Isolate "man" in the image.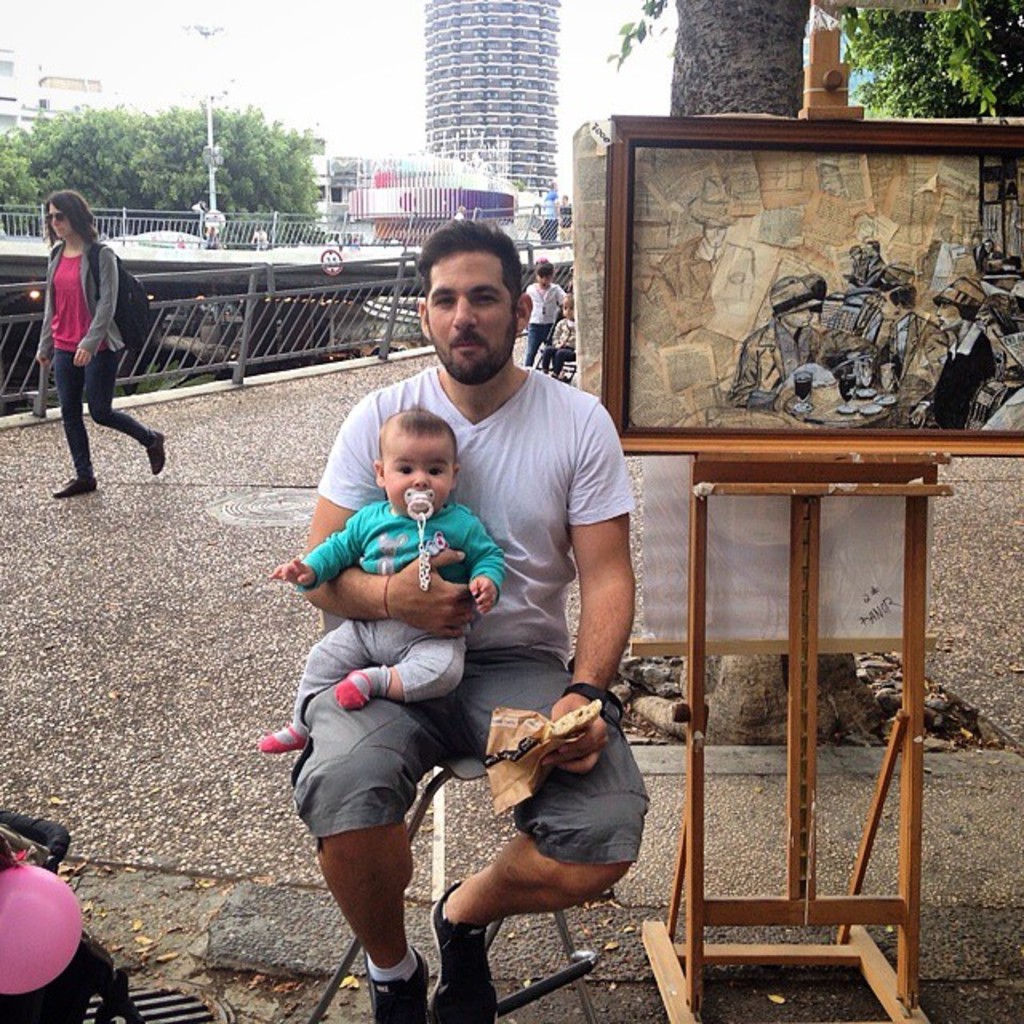
Isolated region: (291,266,650,1005).
